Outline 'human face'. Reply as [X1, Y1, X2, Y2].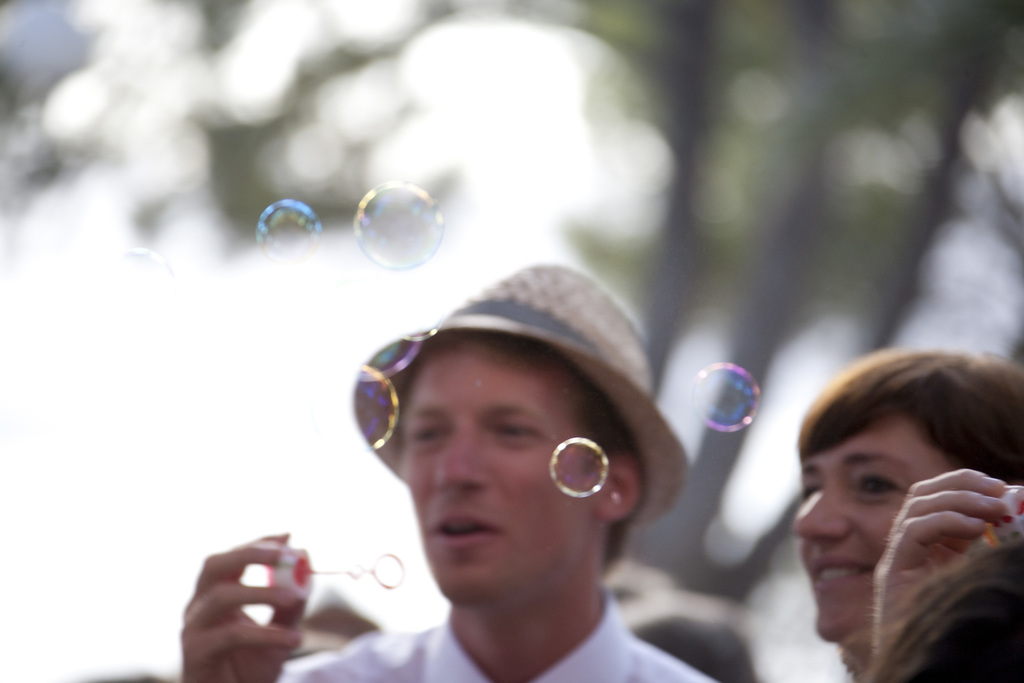
[401, 339, 601, 602].
